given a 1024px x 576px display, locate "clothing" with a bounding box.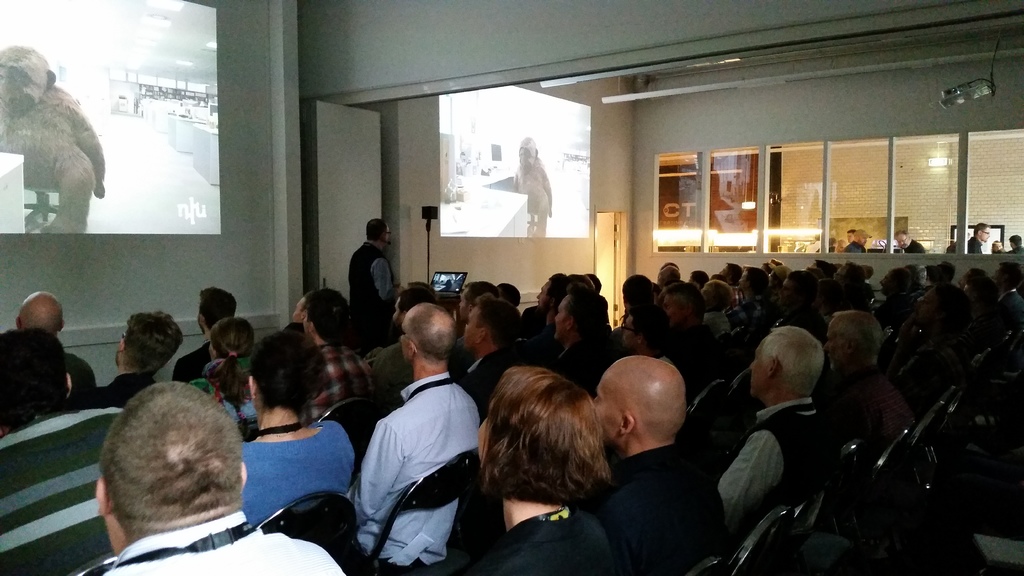
Located: locate(990, 246, 1005, 256).
